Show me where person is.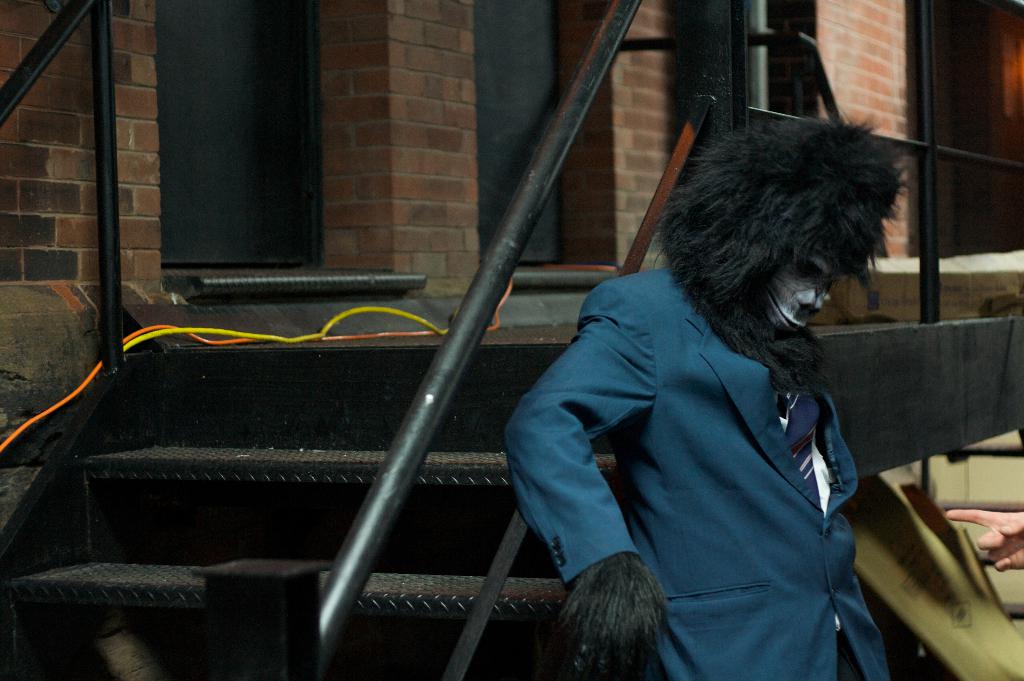
person is at 502:97:909:670.
